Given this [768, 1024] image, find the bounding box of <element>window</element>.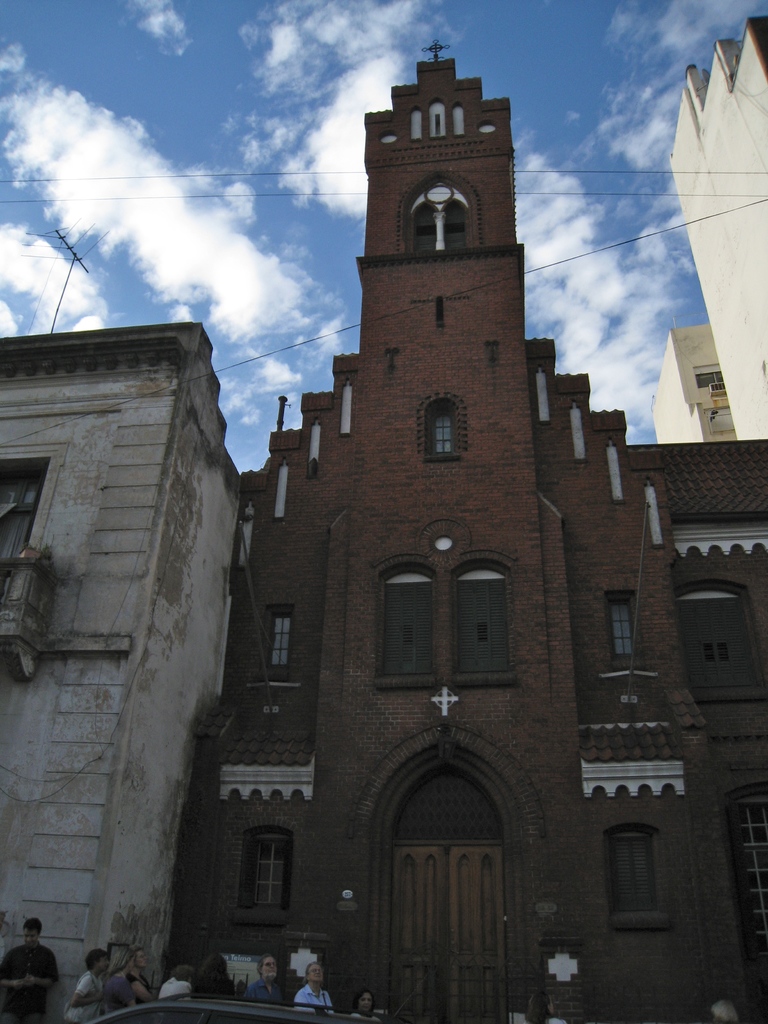
605:588:647:664.
